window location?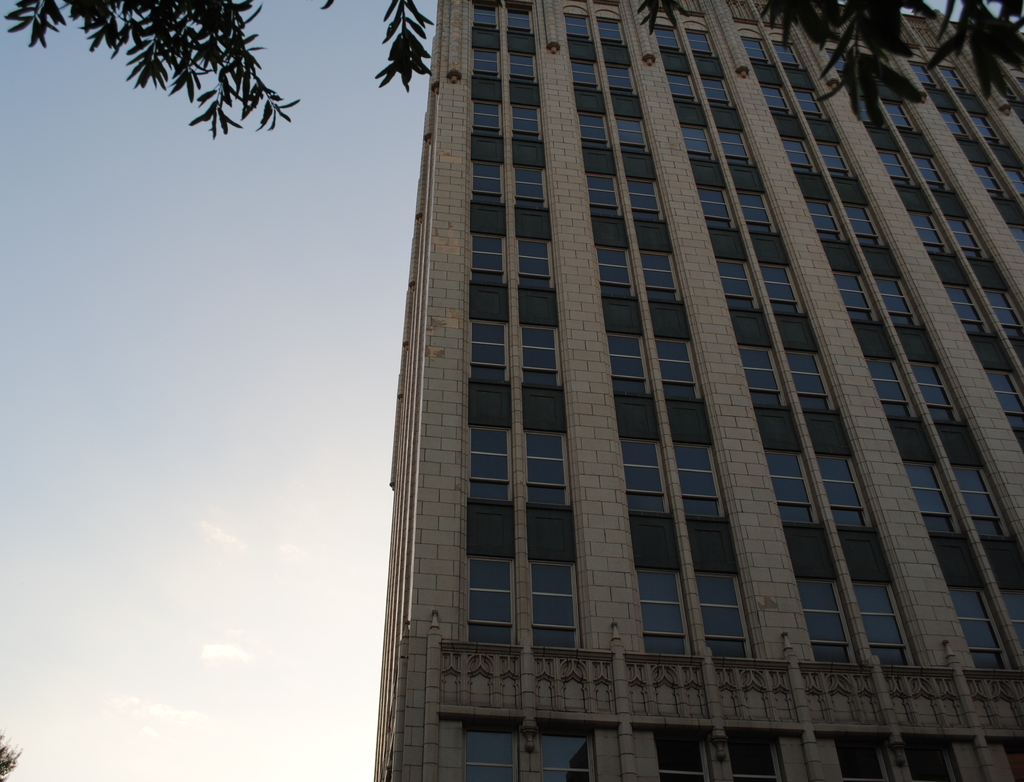
<bbox>476, 3, 498, 29</bbox>
